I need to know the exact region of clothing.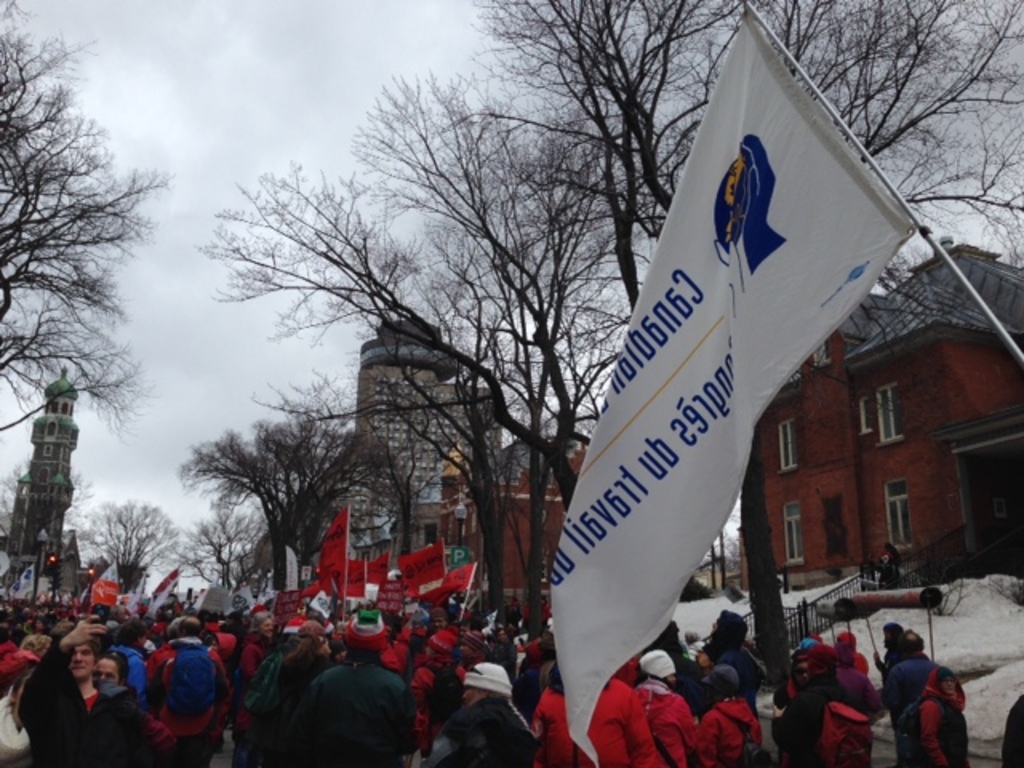
Region: Rect(883, 651, 936, 725).
